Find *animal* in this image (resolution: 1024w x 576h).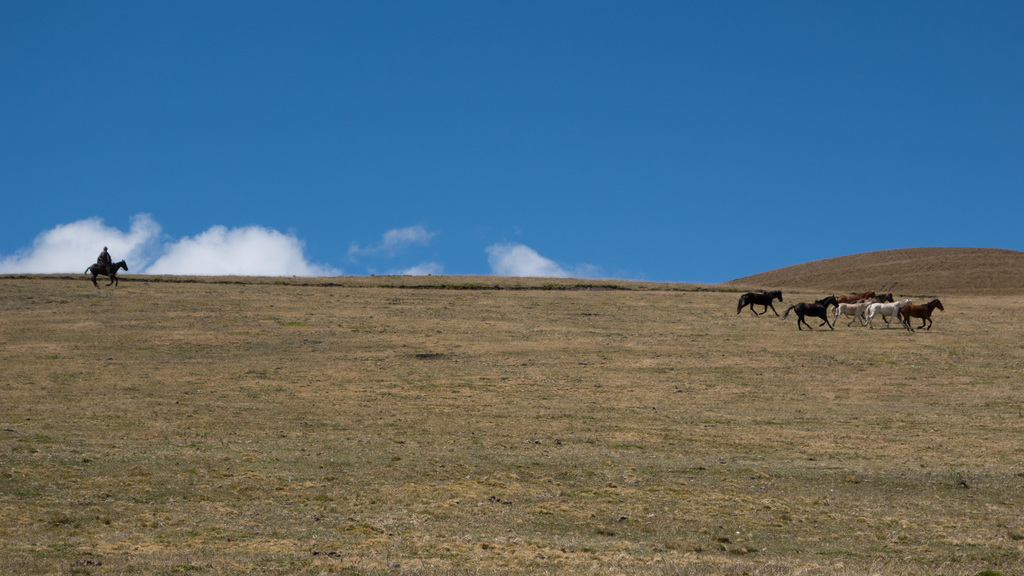
Rect(83, 260, 129, 289).
